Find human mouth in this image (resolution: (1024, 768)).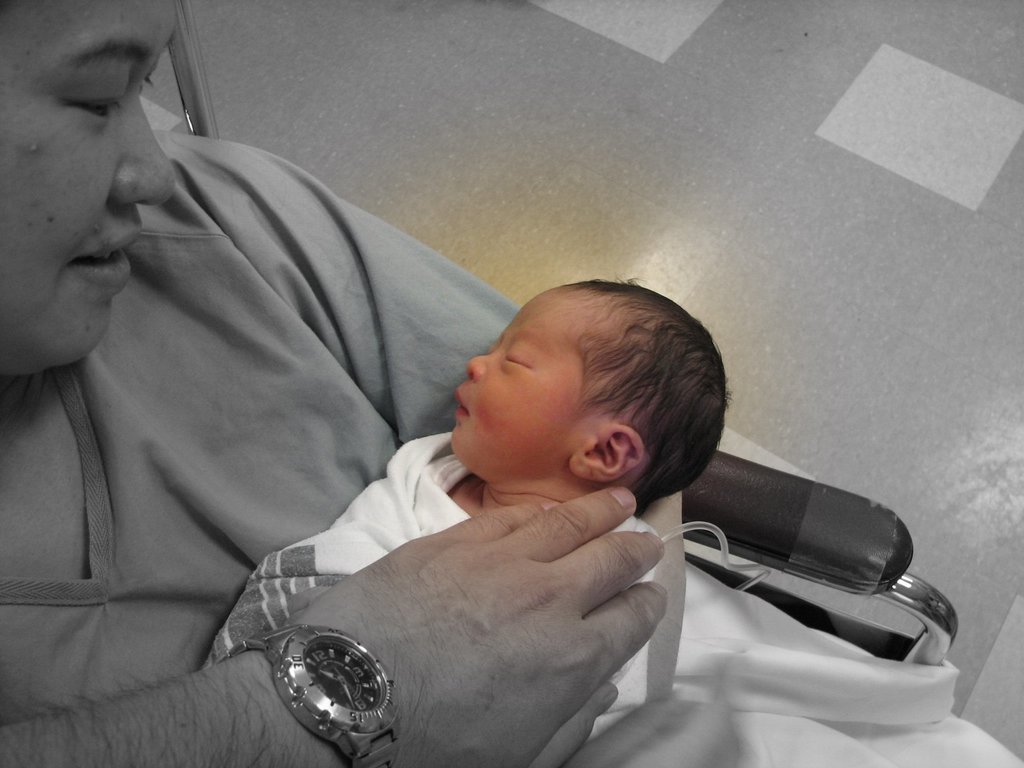
72,216,143,292.
